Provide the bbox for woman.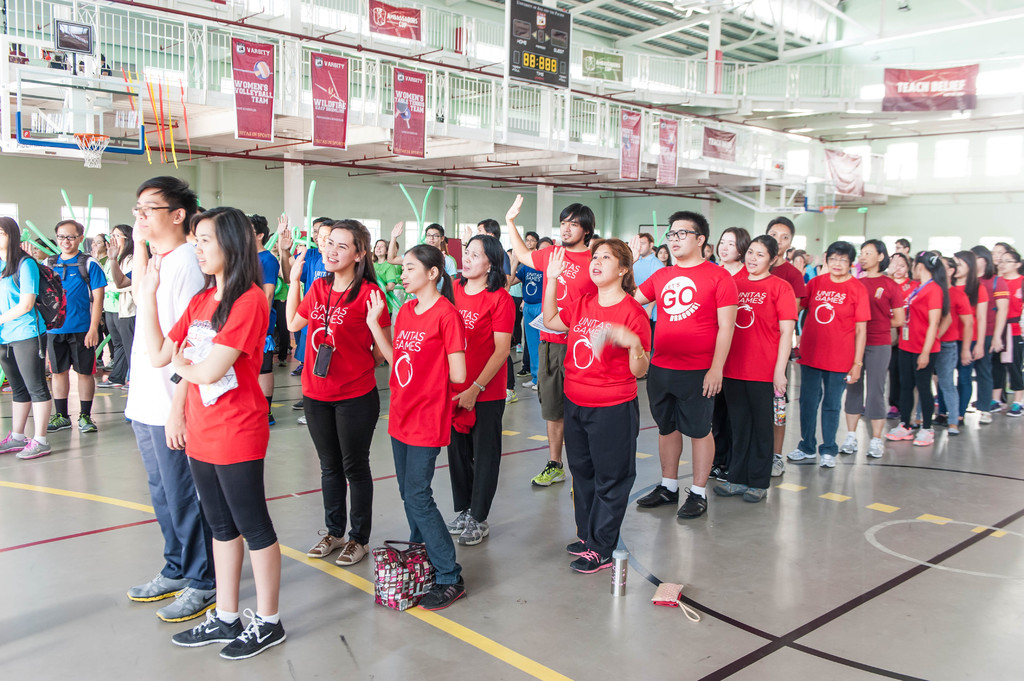
[772, 238, 873, 461].
